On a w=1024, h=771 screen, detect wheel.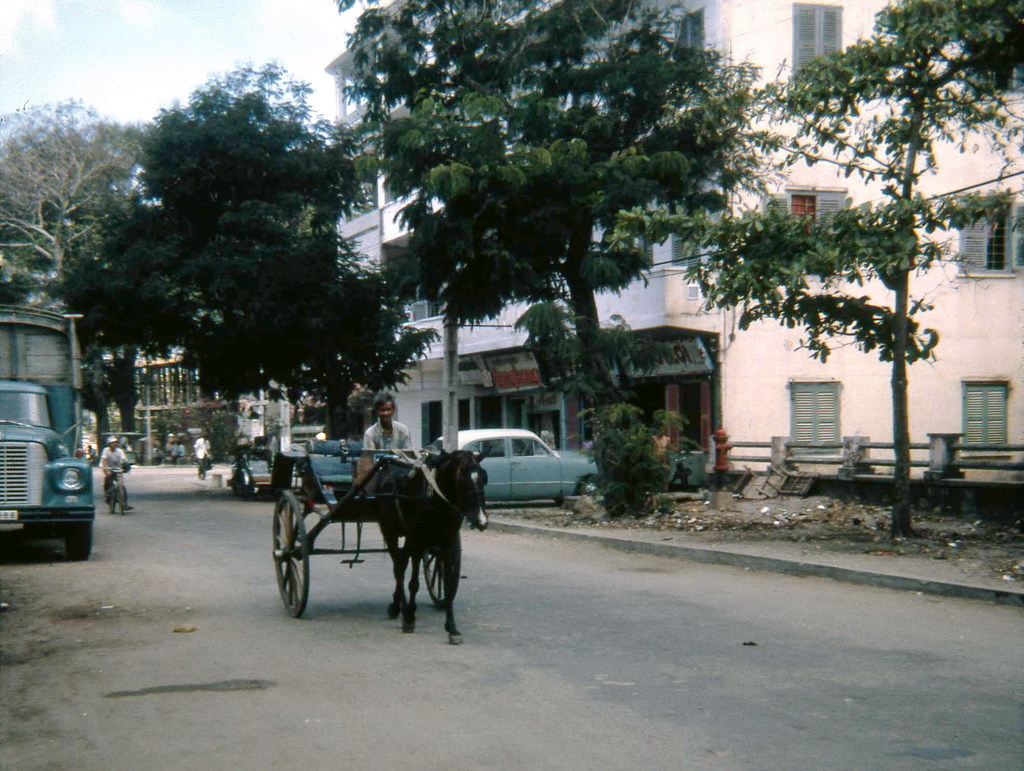
bbox=[269, 498, 320, 621].
